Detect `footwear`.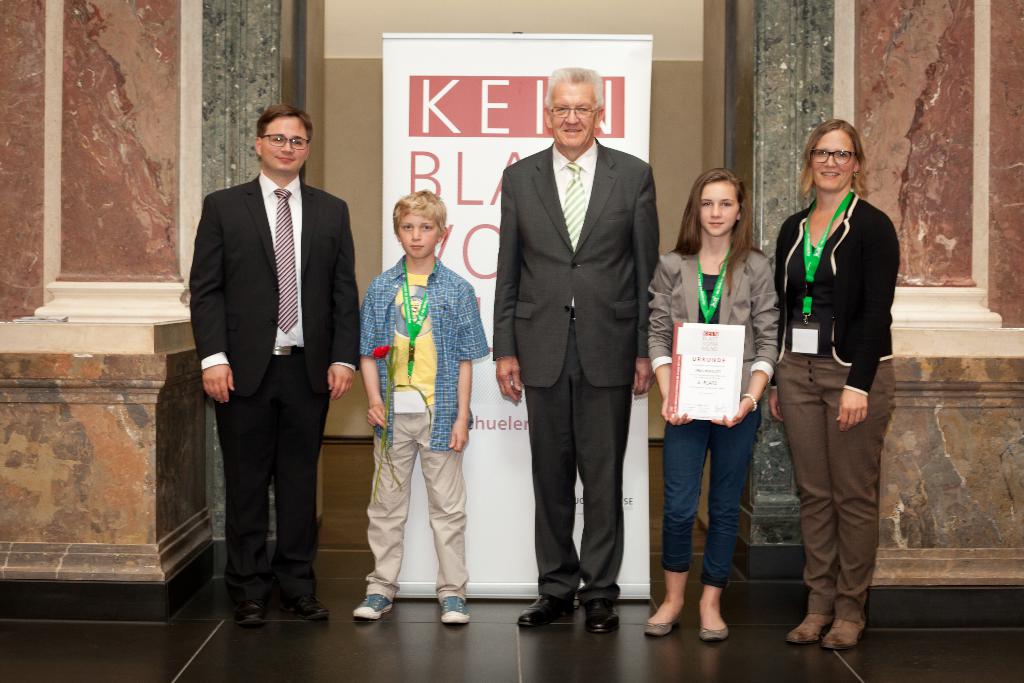
Detected at select_region(515, 593, 579, 627).
